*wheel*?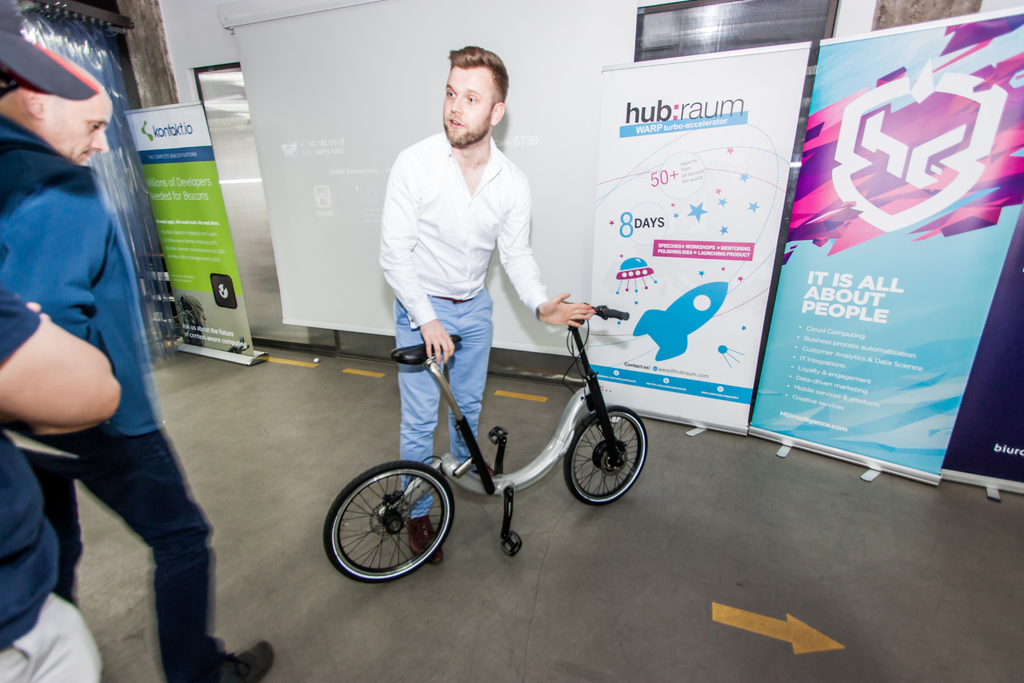
bbox=[325, 466, 452, 585]
